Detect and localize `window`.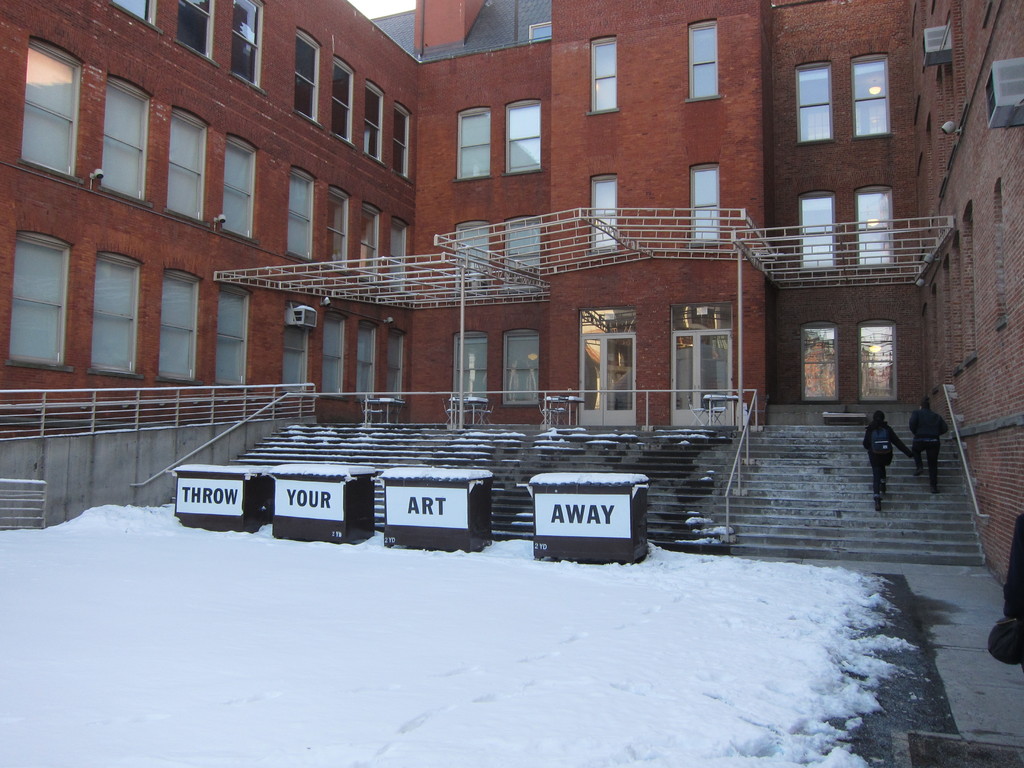
Localized at 687 163 724 243.
